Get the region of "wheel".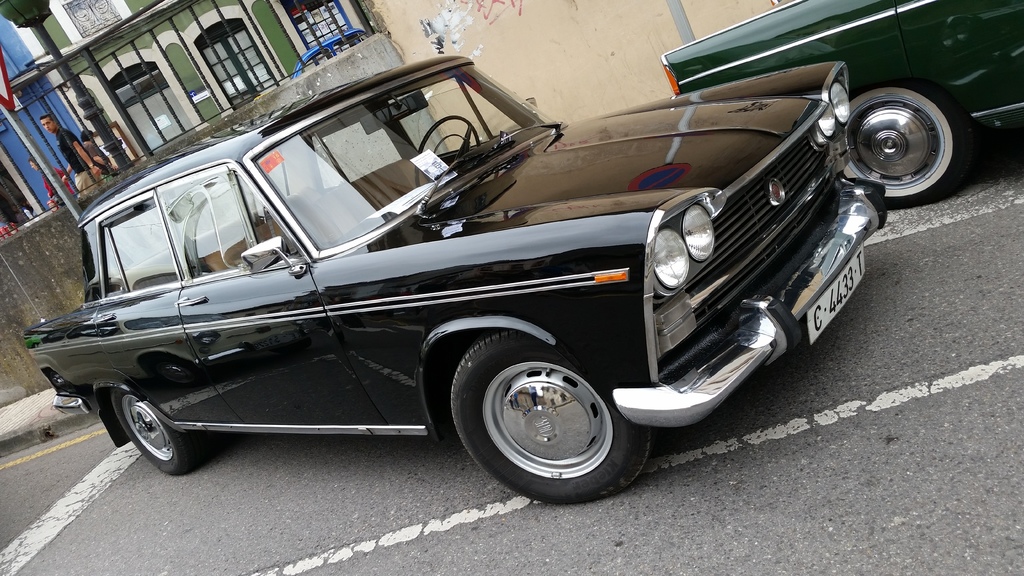
x1=842, y1=86, x2=959, y2=207.
